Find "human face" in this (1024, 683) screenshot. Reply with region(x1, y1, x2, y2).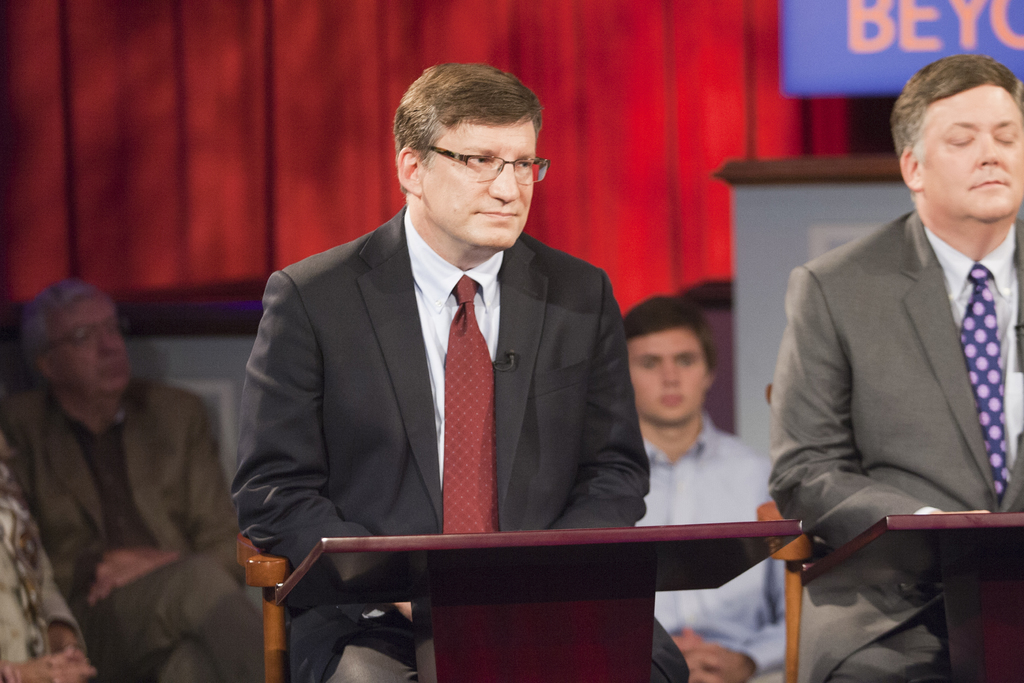
region(421, 112, 535, 249).
